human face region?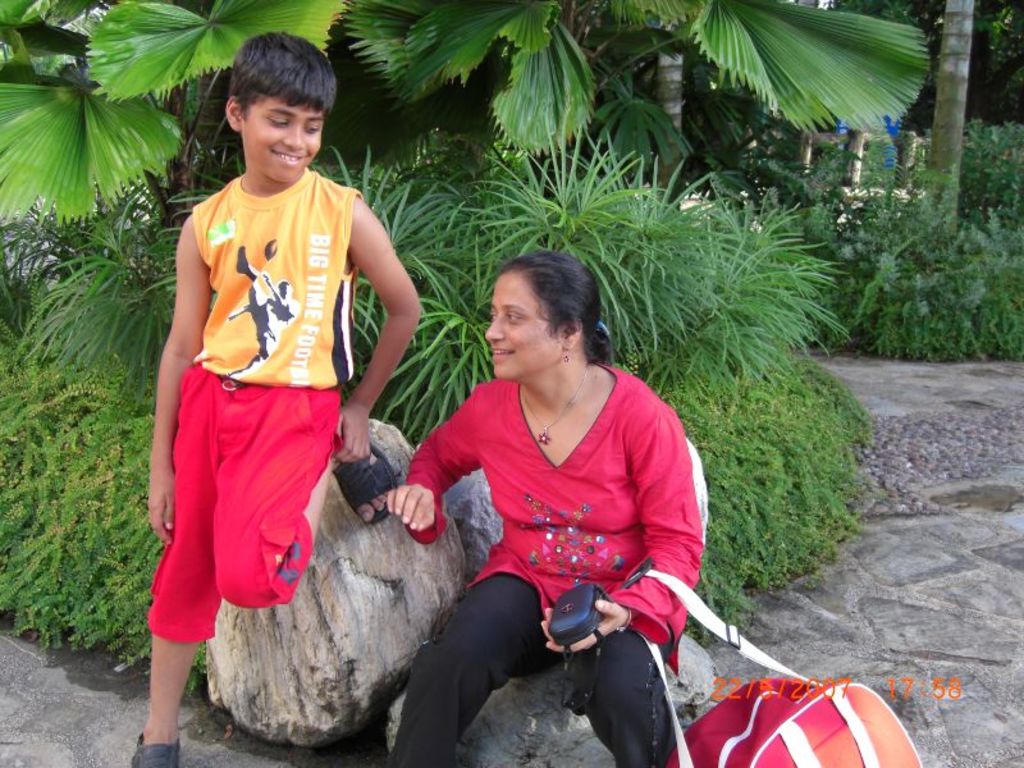
(480, 276, 570, 366)
